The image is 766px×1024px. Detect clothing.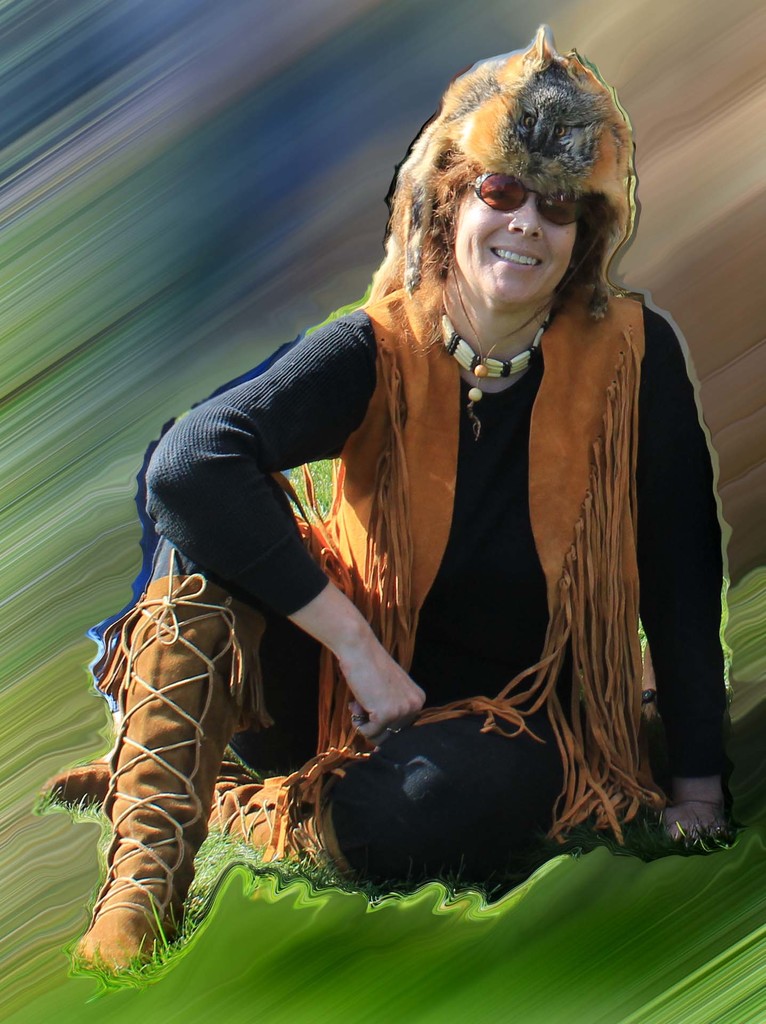
Detection: <bbox>266, 246, 713, 853</bbox>.
